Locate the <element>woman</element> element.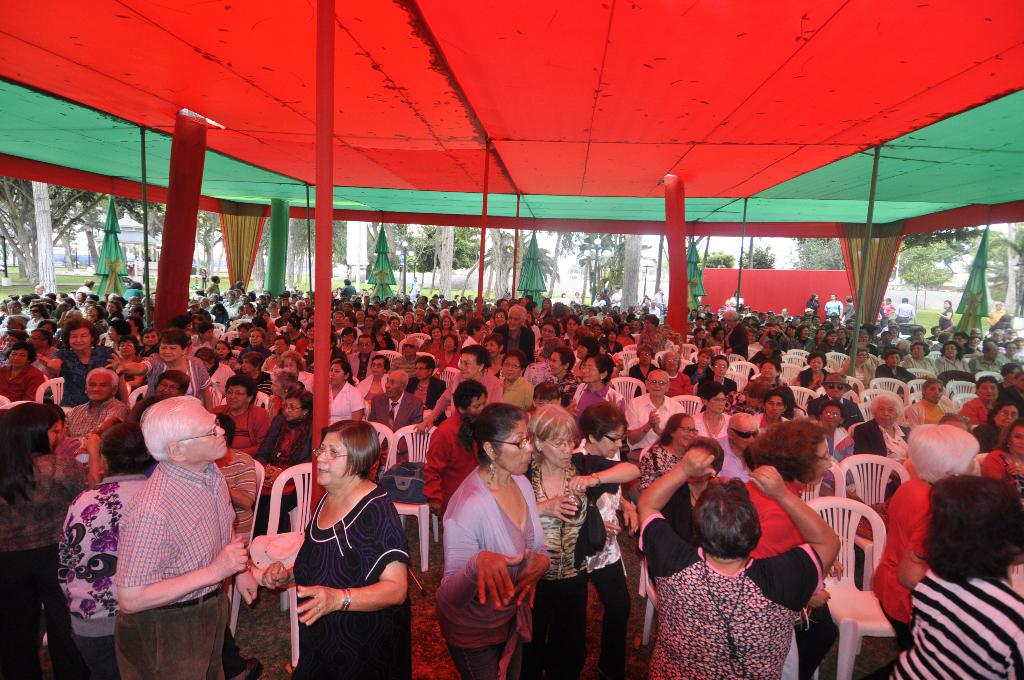
Element bbox: [634, 441, 845, 679].
